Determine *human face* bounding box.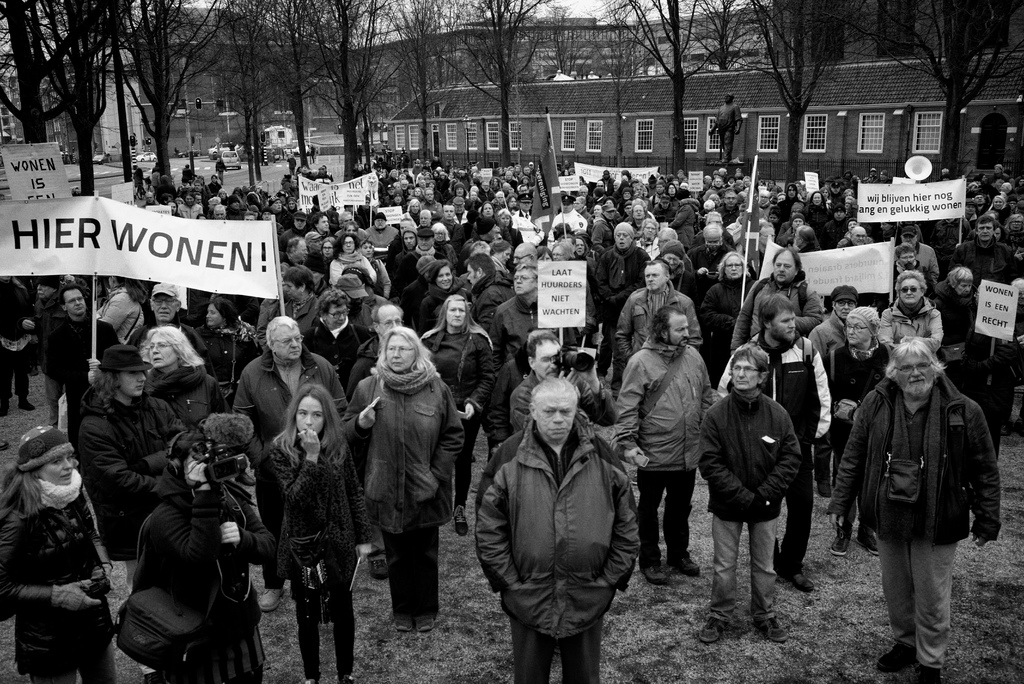
Determined: detection(449, 172, 452, 177).
